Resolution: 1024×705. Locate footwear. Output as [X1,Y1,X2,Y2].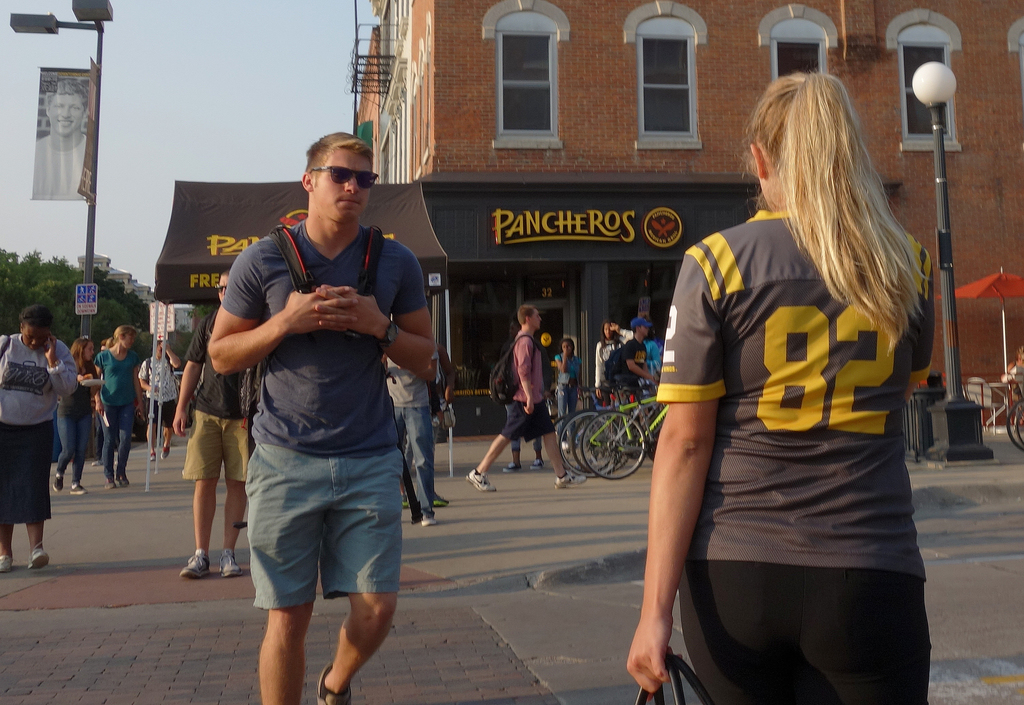
[529,457,542,470].
